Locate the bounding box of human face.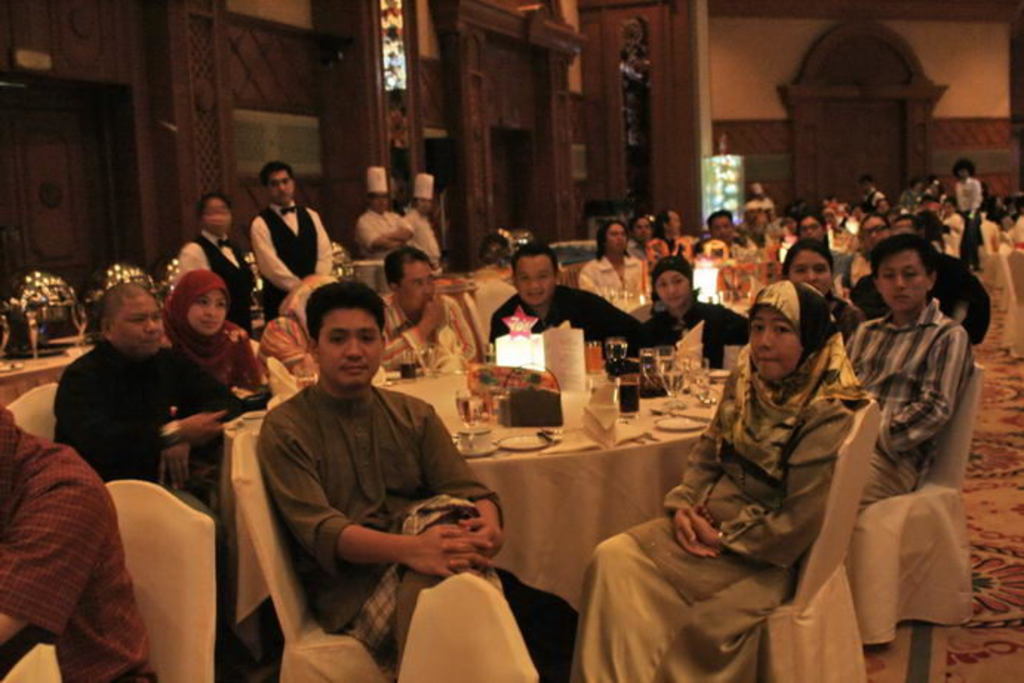
Bounding box: box=[852, 216, 888, 250].
